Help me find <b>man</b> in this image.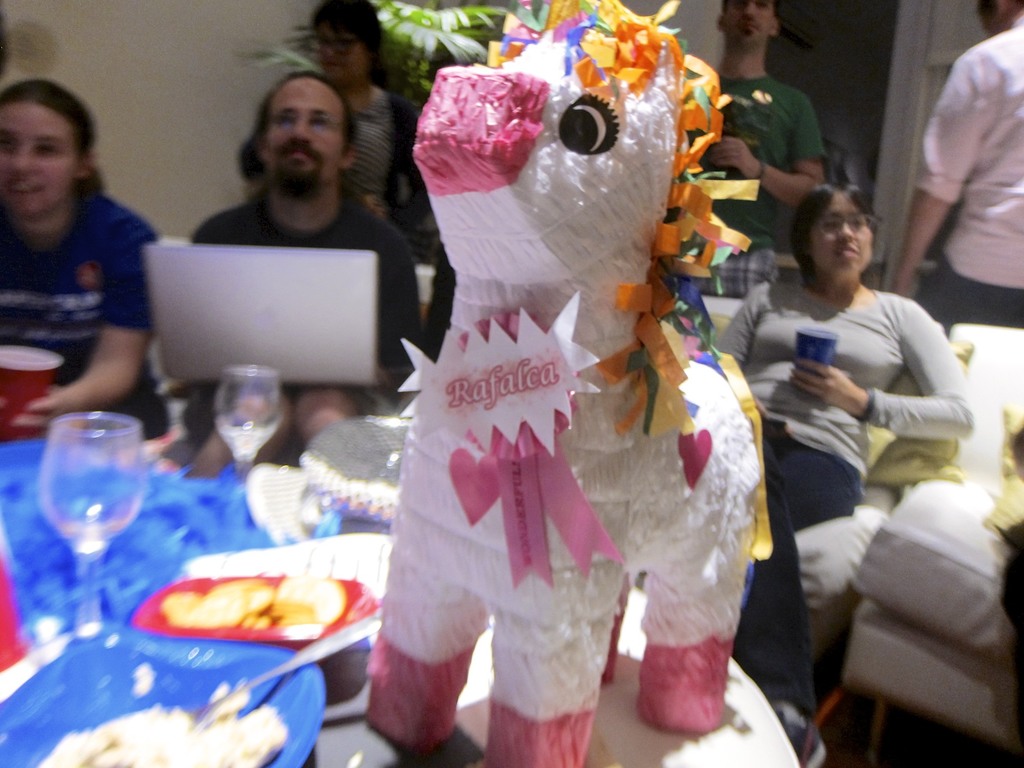
Found it: left=170, top=72, right=417, bottom=484.
